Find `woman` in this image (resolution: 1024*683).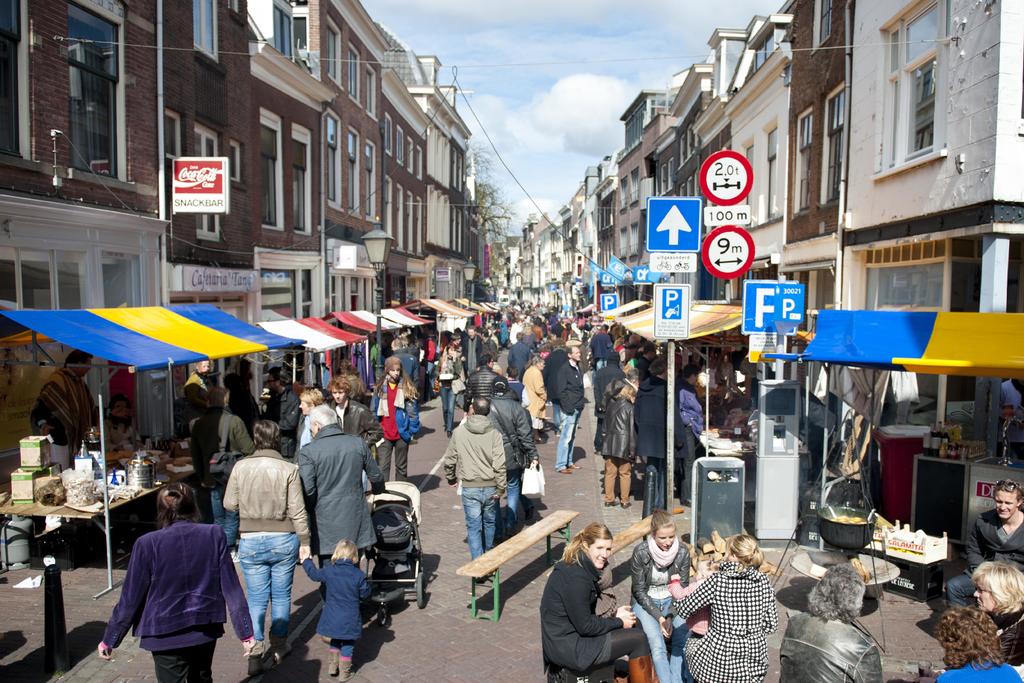
select_region(92, 479, 258, 682).
